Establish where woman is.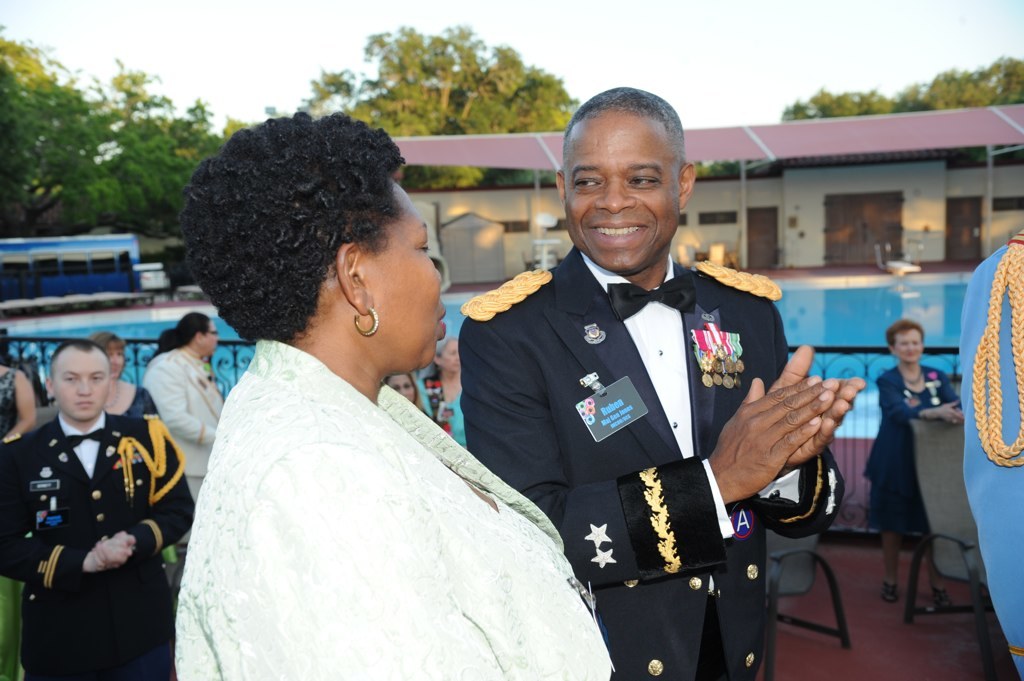
Established at box(173, 109, 617, 680).
